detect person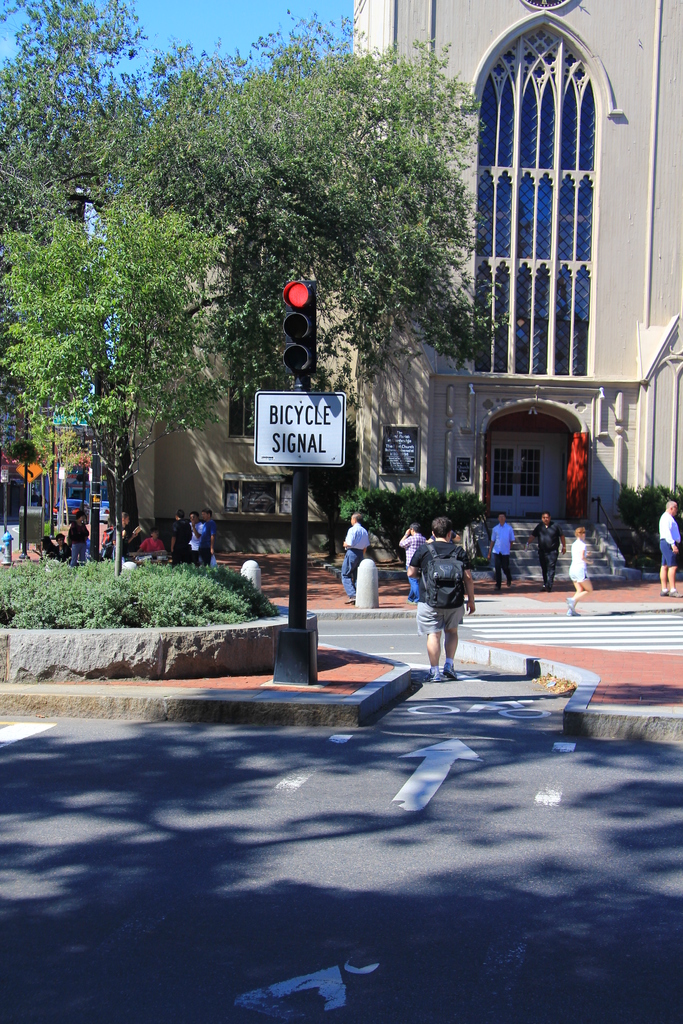
bbox=(66, 513, 87, 570)
